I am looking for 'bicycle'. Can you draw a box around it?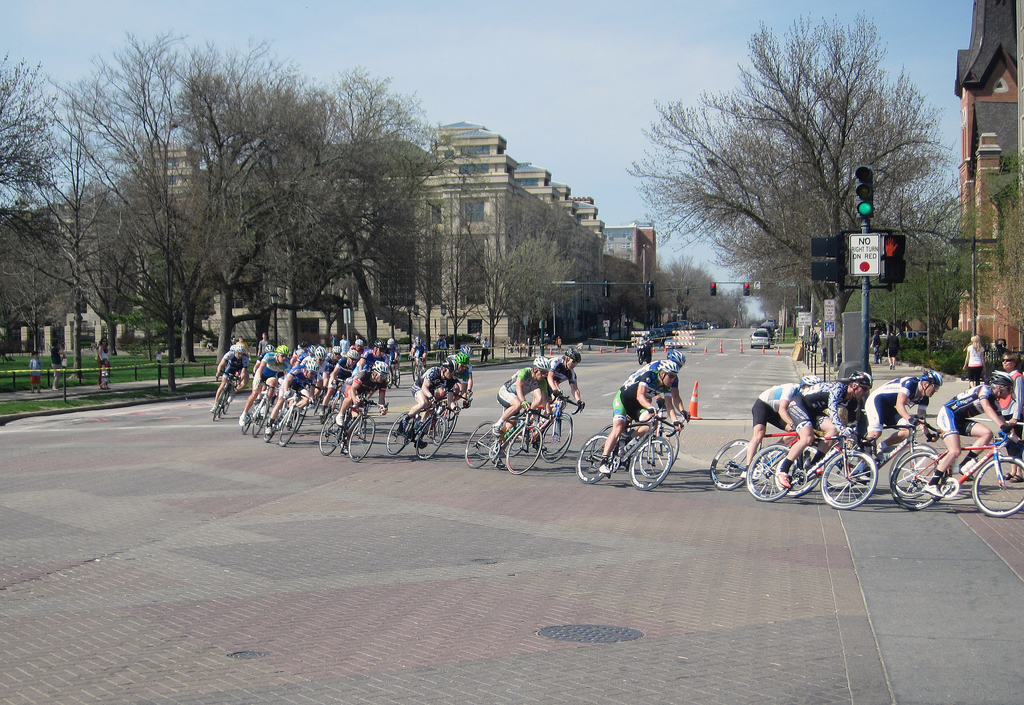
Sure, the bounding box is select_region(216, 364, 237, 420).
